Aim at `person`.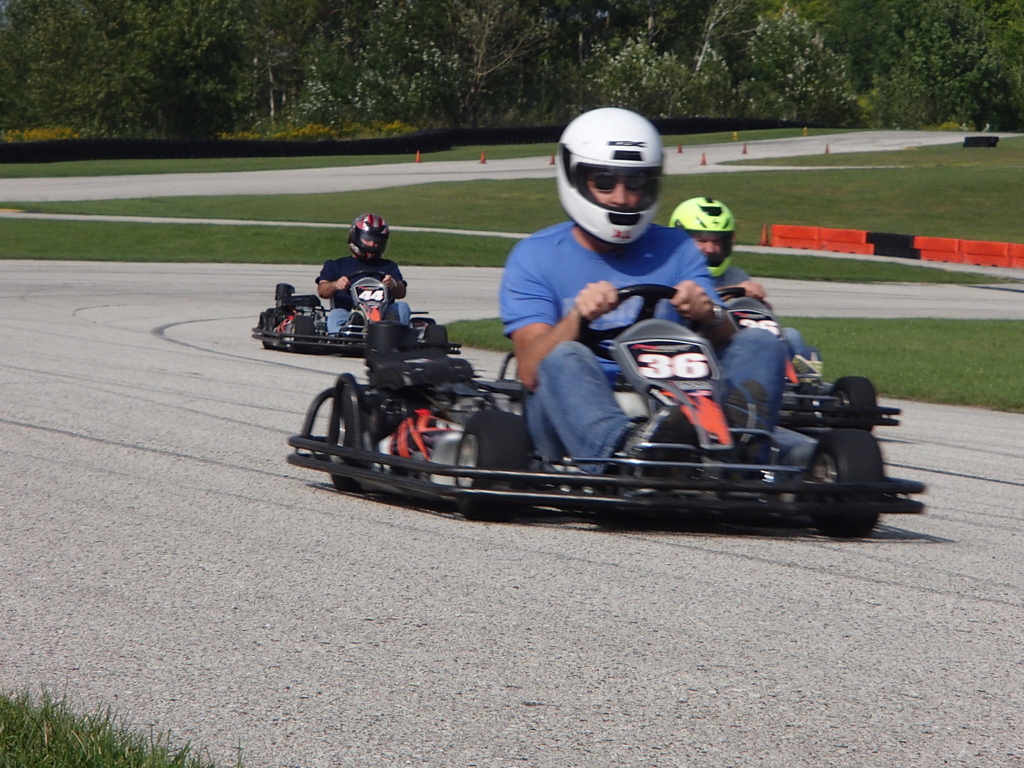
Aimed at left=506, top=97, right=799, bottom=476.
